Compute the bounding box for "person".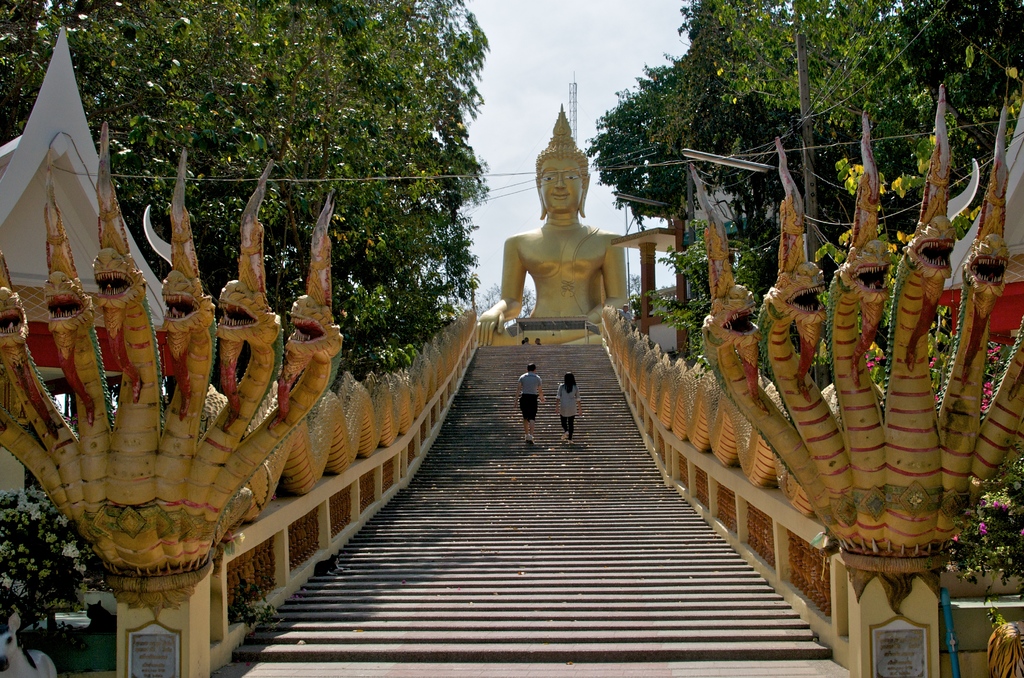
box(556, 371, 580, 442).
